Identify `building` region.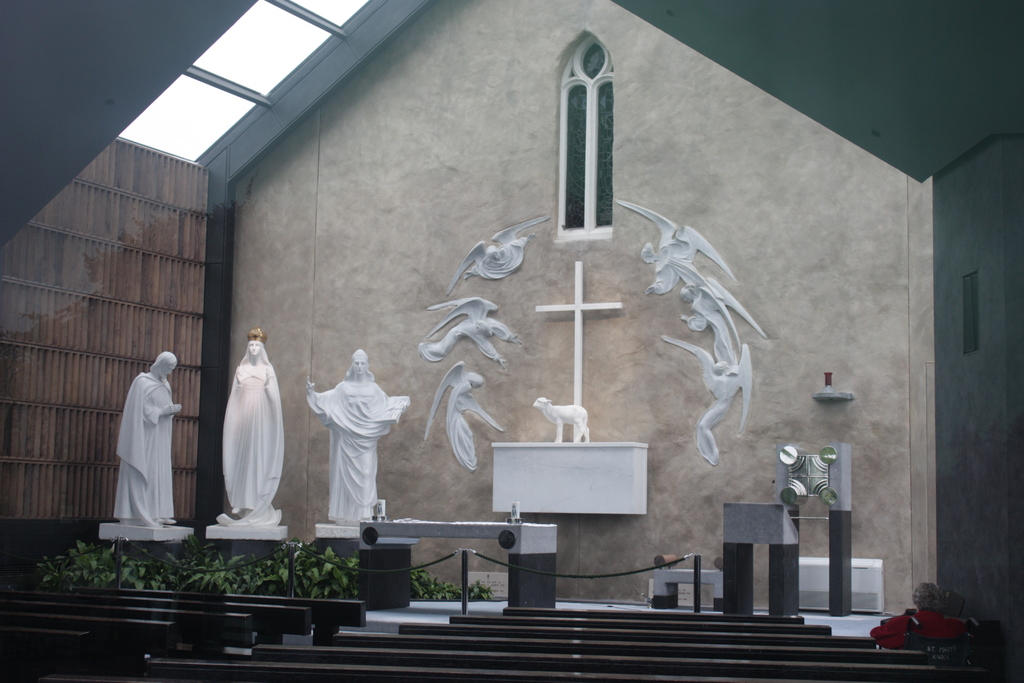
Region: Rect(0, 0, 1023, 682).
